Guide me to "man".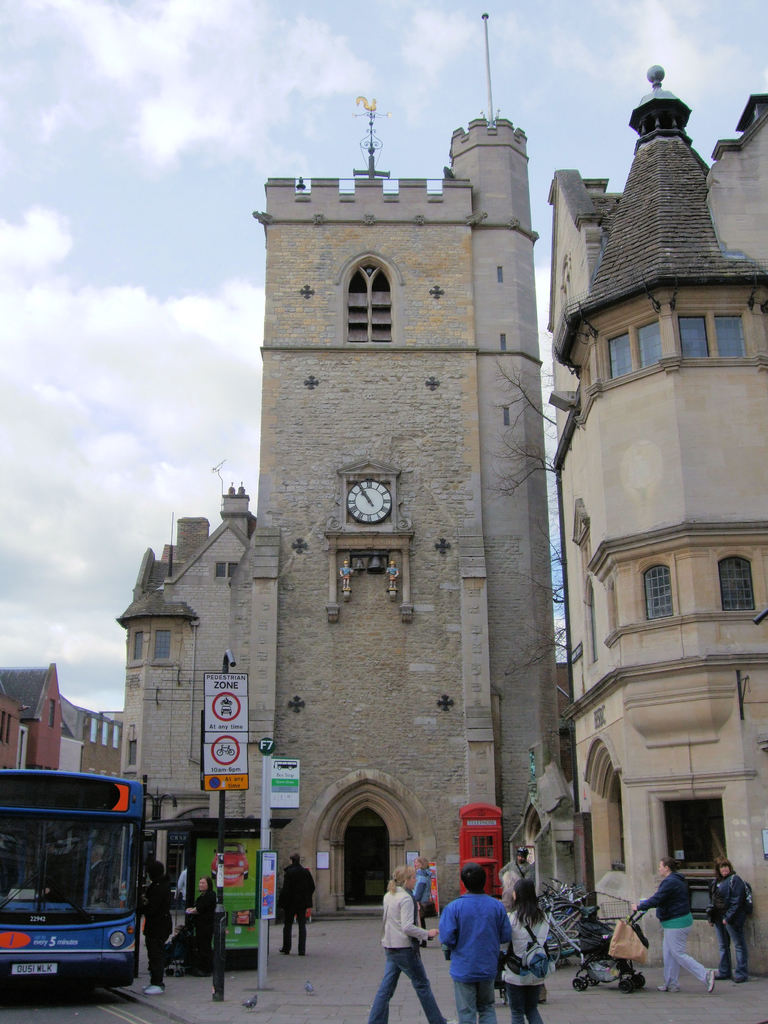
Guidance: pyautogui.locateOnScreen(279, 858, 317, 953).
